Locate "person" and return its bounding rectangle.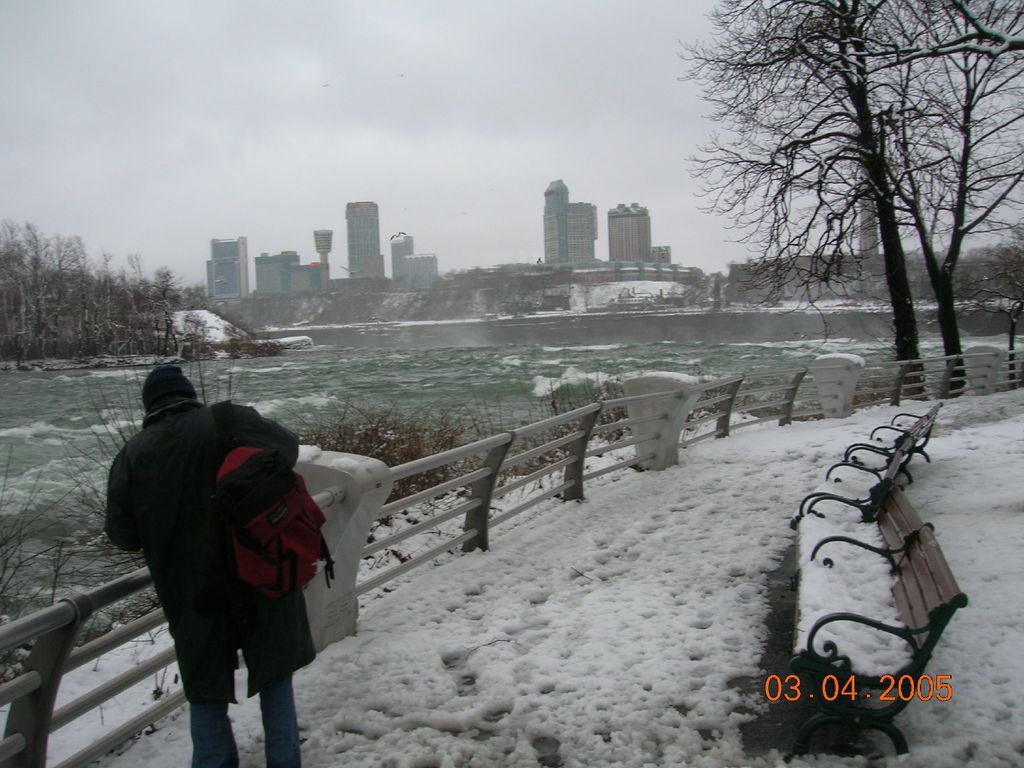
109/339/355/749.
